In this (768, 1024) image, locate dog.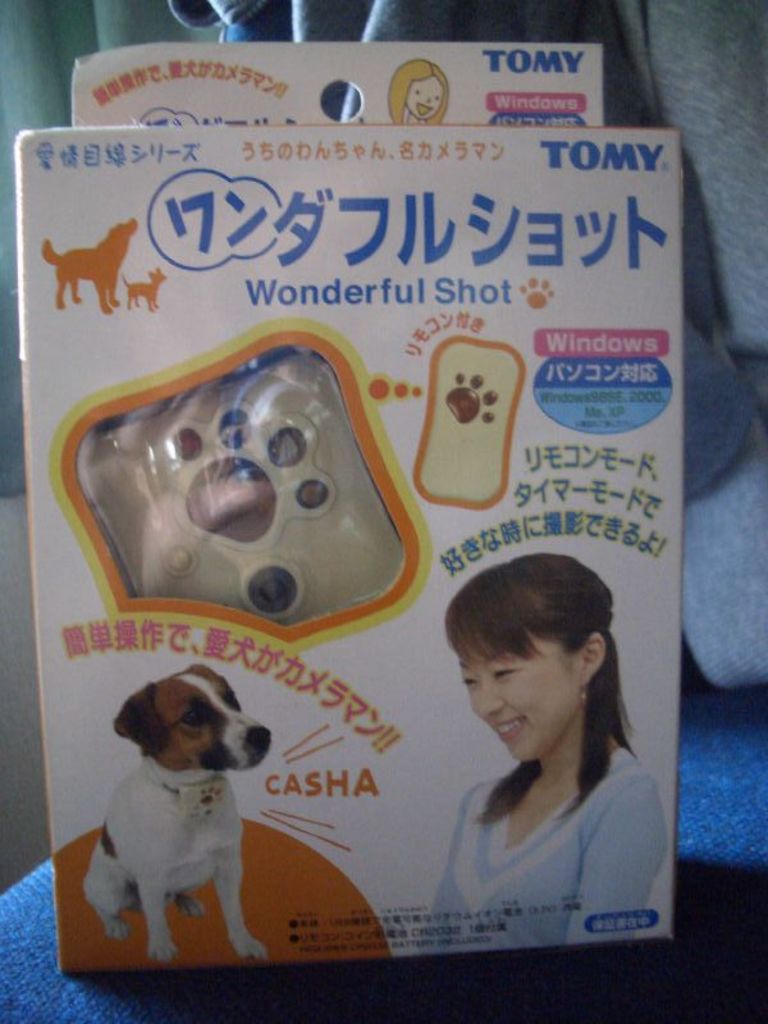
Bounding box: bbox=[77, 660, 270, 964].
